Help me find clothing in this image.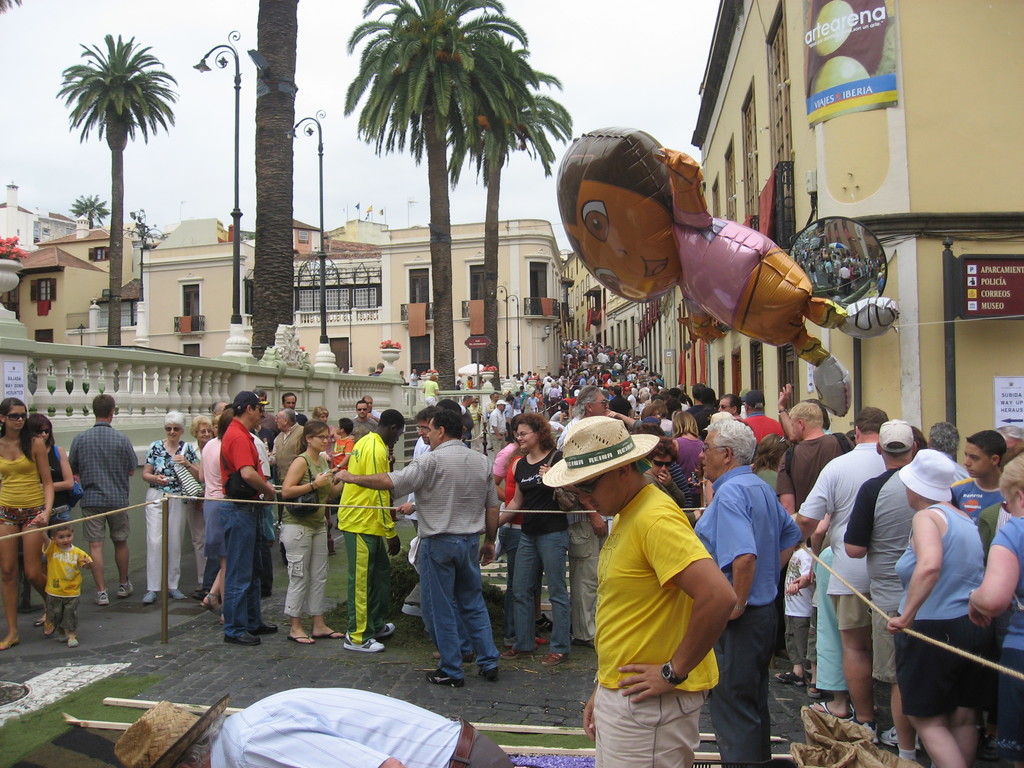
Found it: (x1=404, y1=436, x2=420, y2=527).
